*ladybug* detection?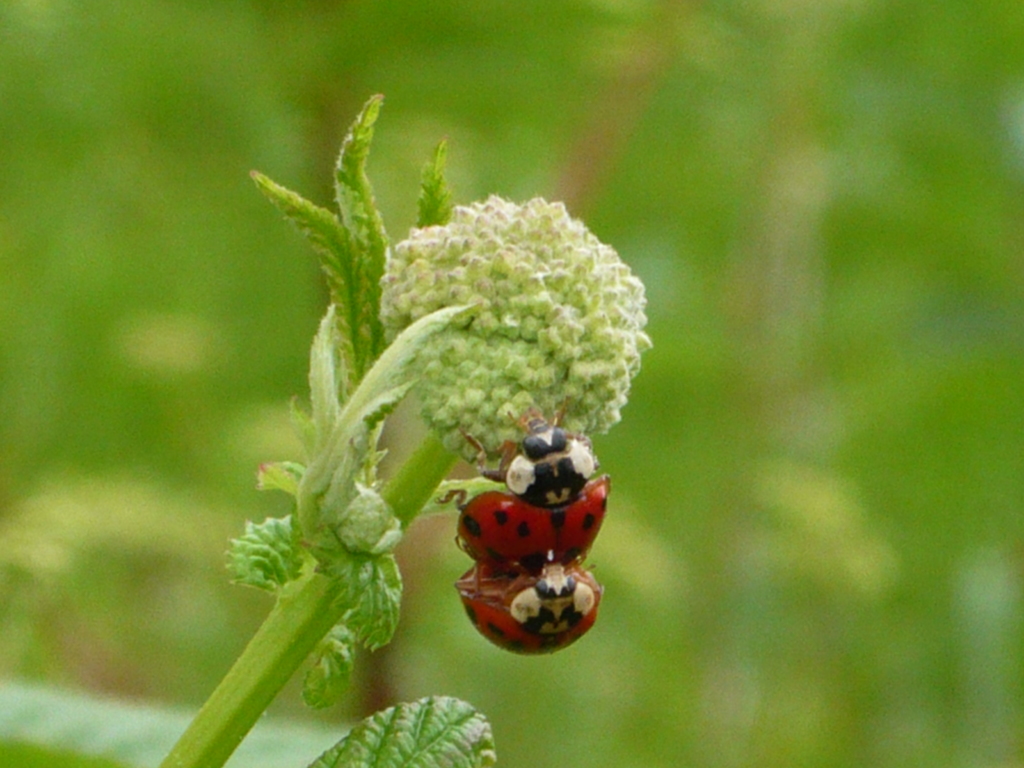
region(428, 394, 618, 578)
